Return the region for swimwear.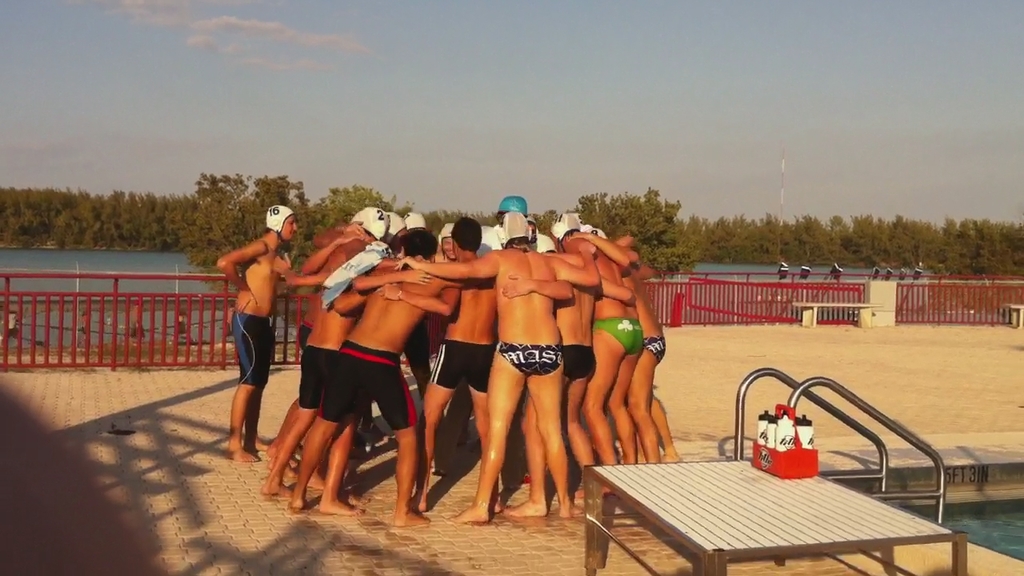
561 343 595 383.
